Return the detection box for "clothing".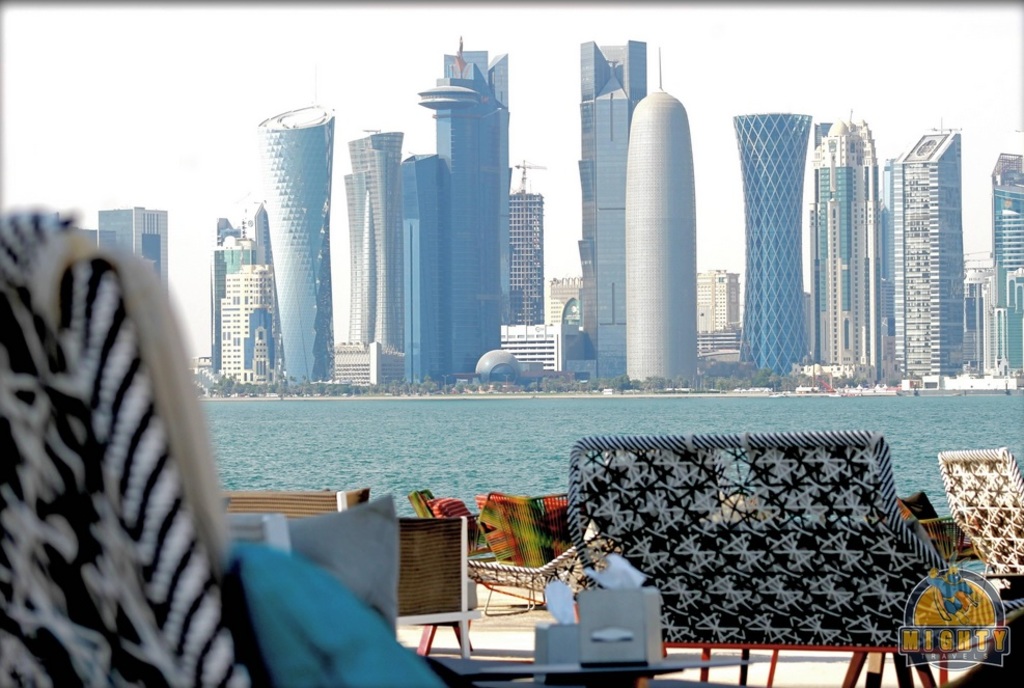
x1=217, y1=495, x2=451, y2=687.
